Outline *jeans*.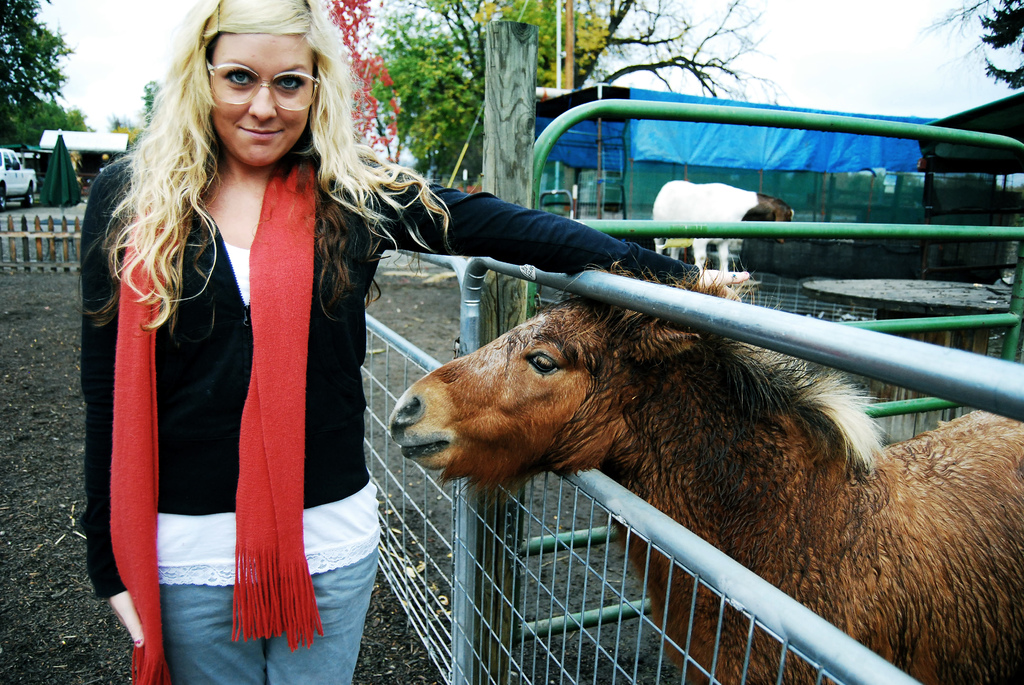
Outline: select_region(156, 553, 378, 684).
